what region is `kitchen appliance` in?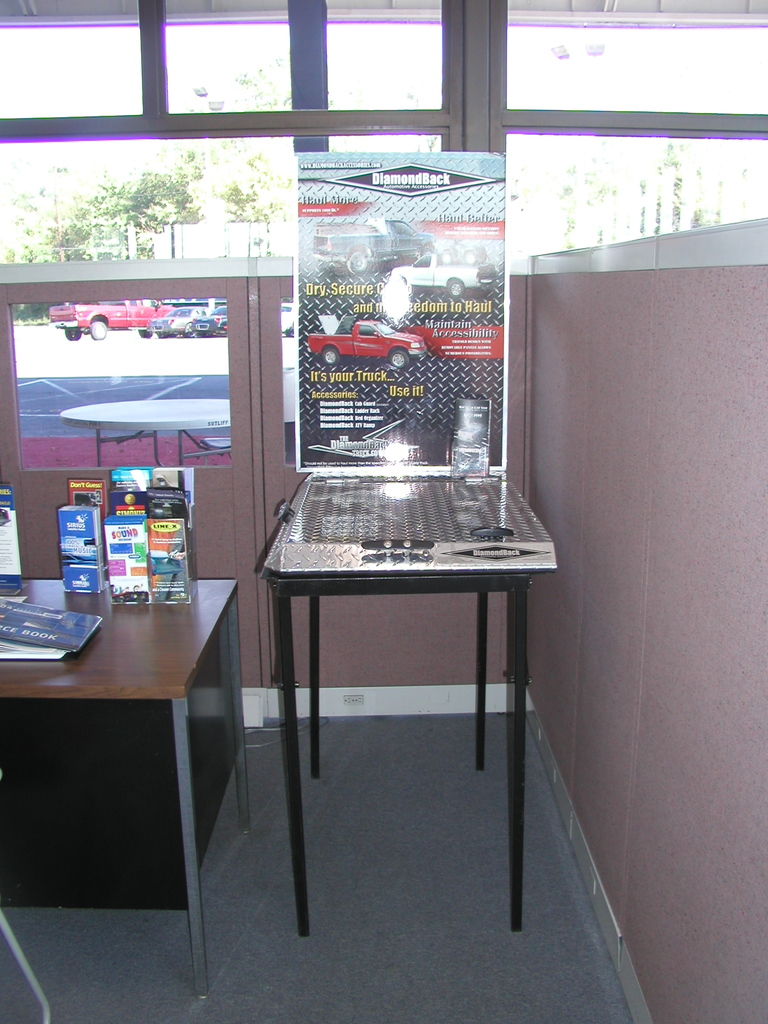
262/472/563/934.
